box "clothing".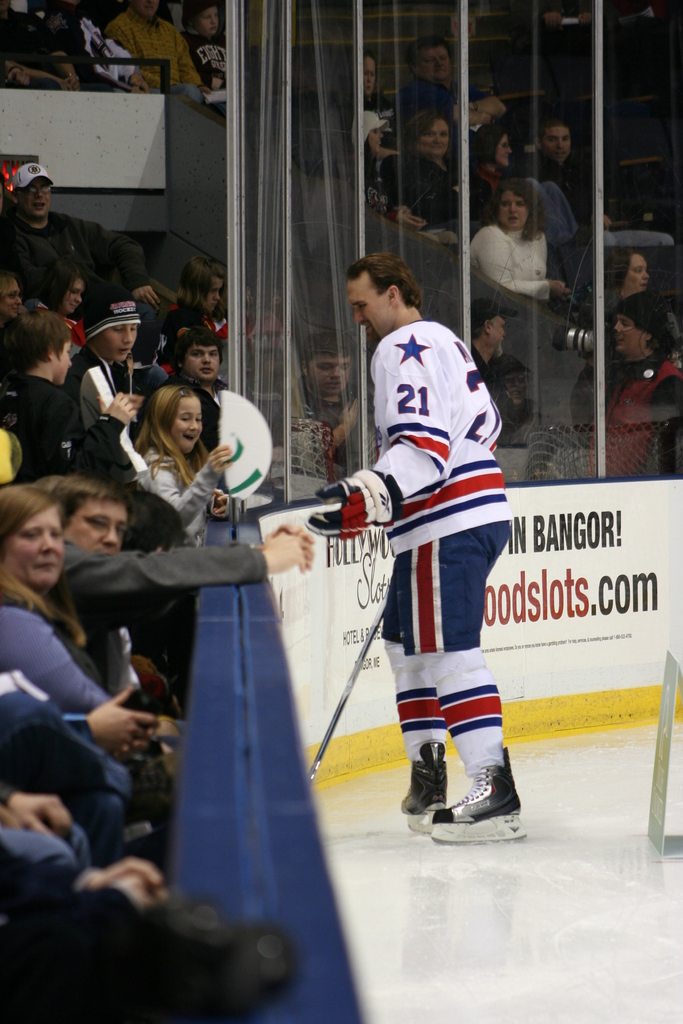
447/156/590/254.
